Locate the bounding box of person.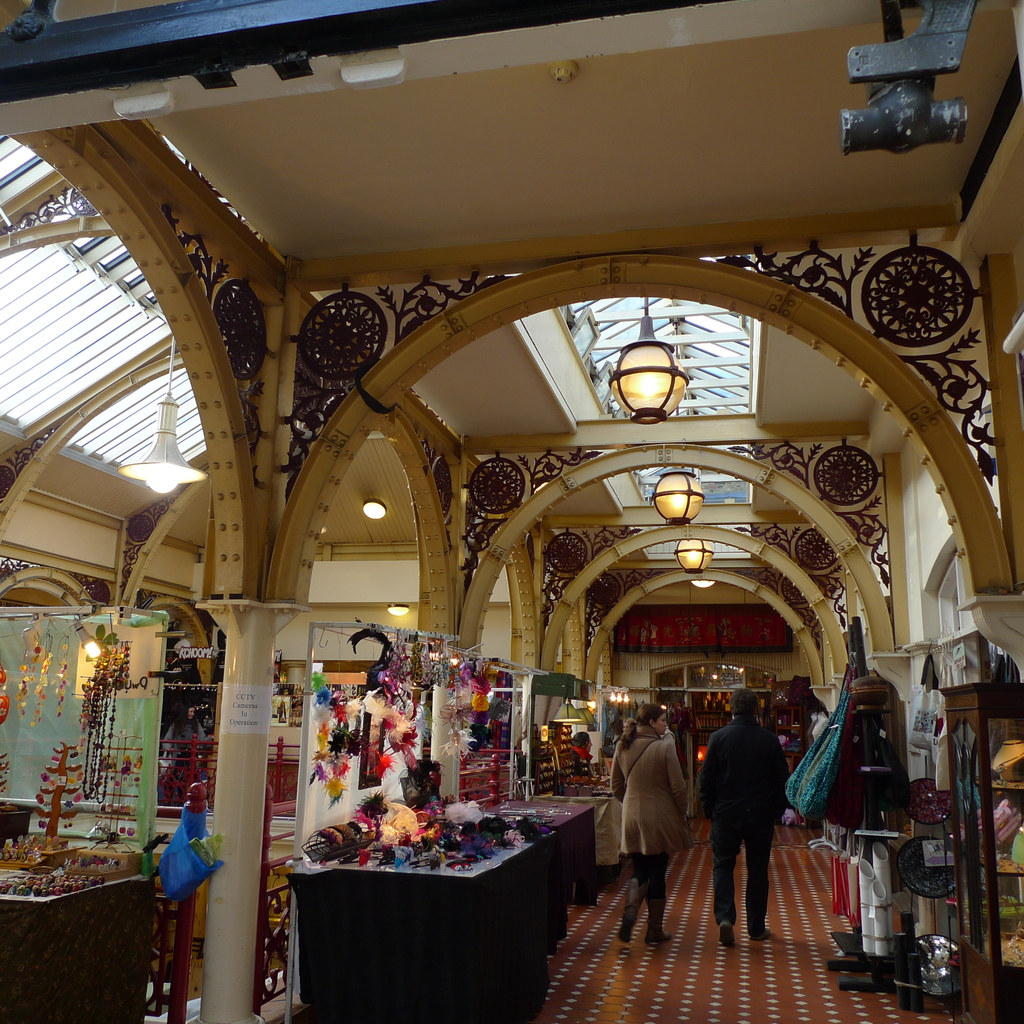
Bounding box: bbox=[618, 709, 701, 920].
